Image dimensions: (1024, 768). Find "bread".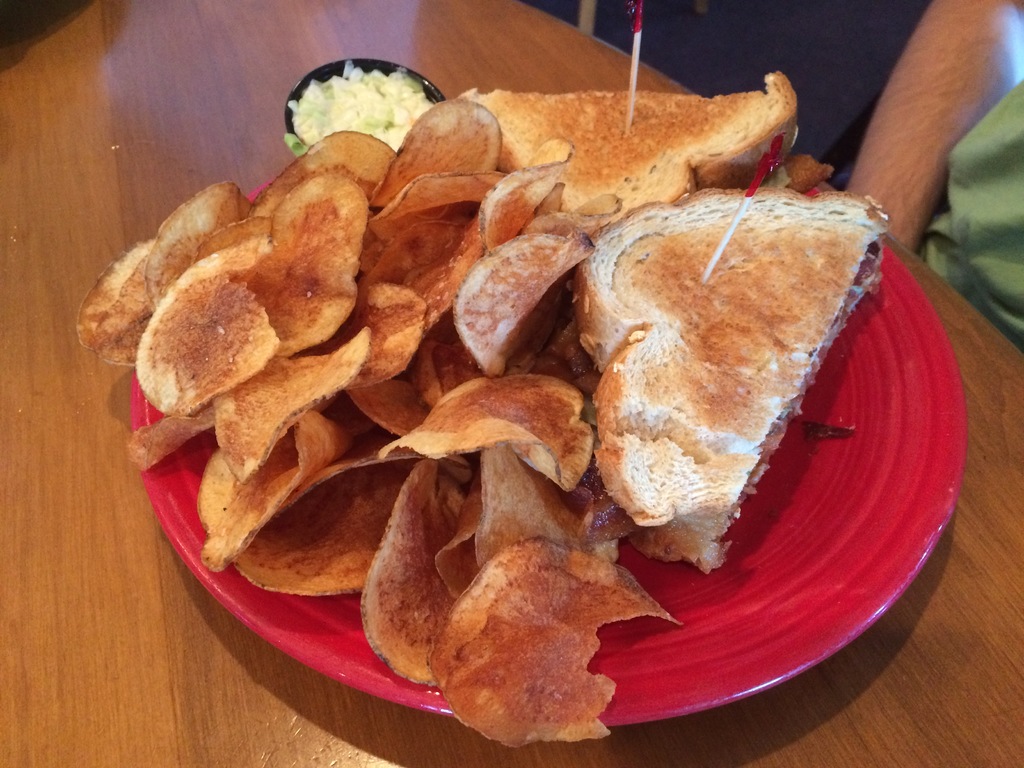
select_region(577, 155, 897, 558).
